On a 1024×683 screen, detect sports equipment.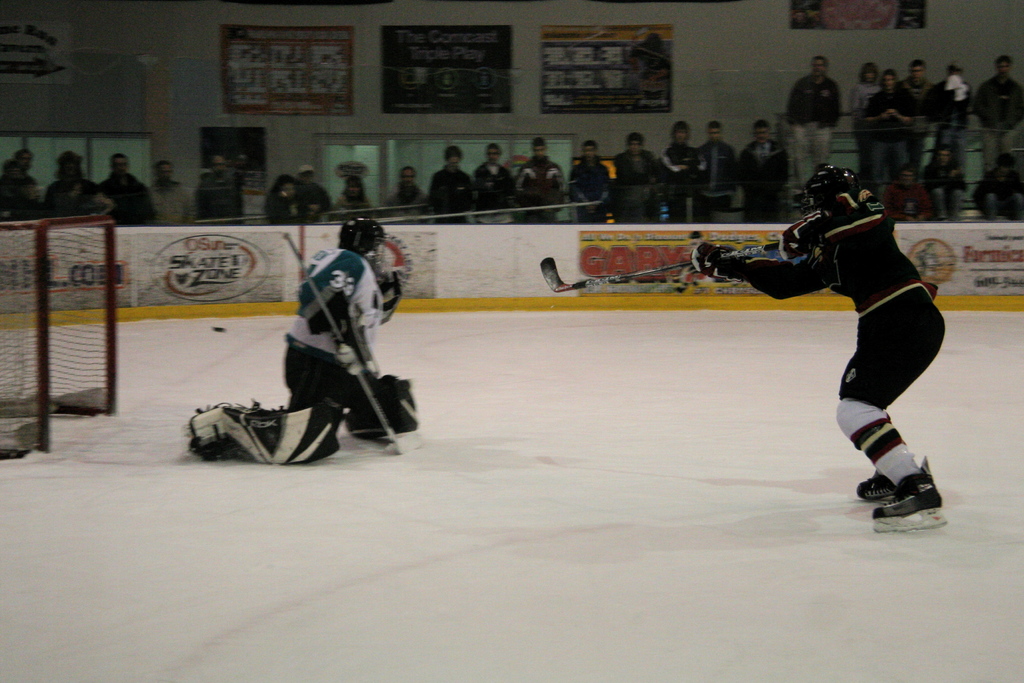
0/213/118/465.
